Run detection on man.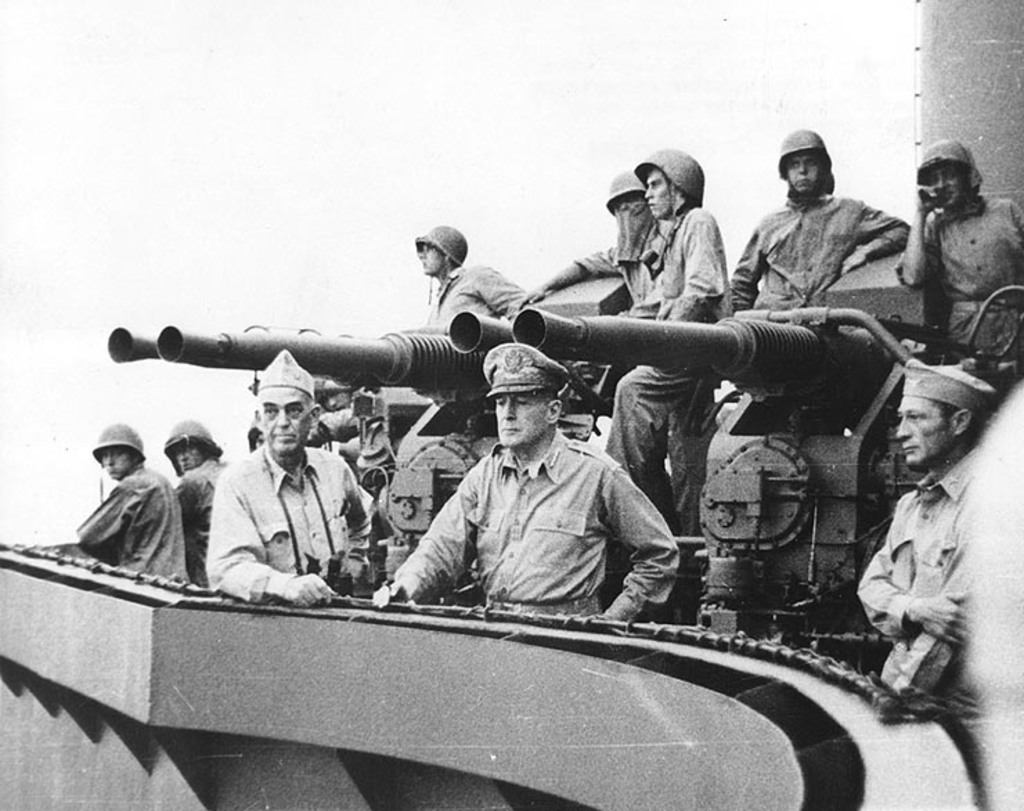
Result: detection(73, 422, 188, 590).
